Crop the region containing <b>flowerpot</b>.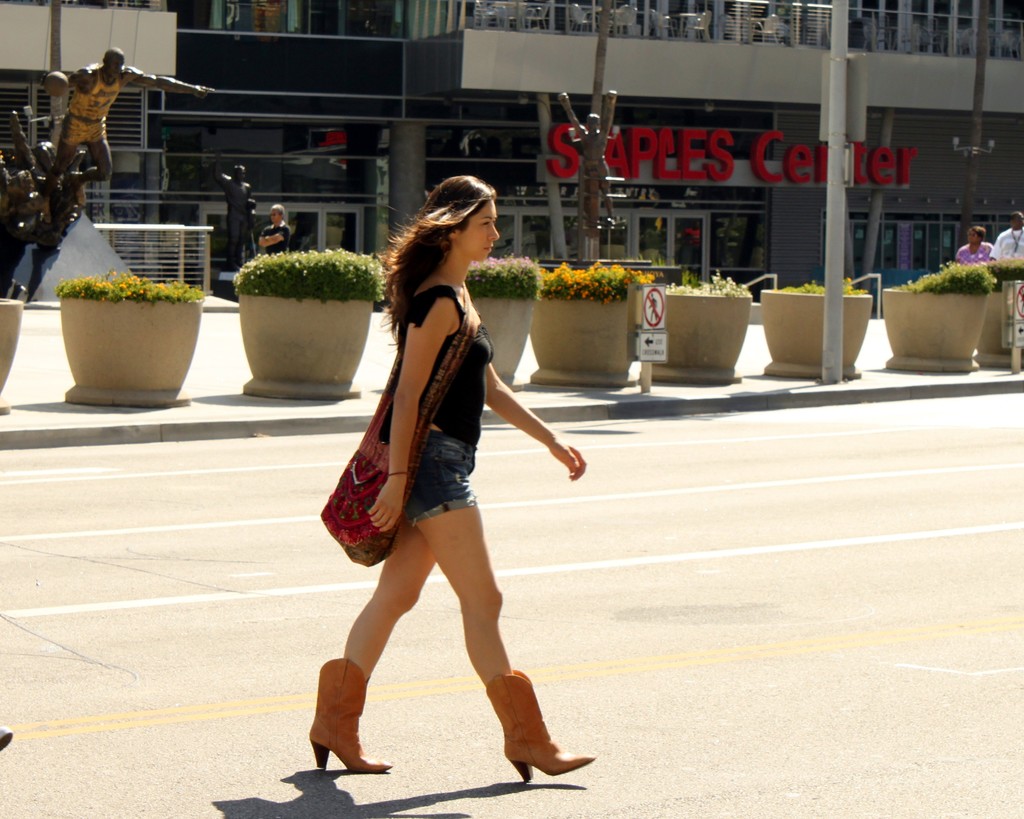
Crop region: 233,290,374,395.
